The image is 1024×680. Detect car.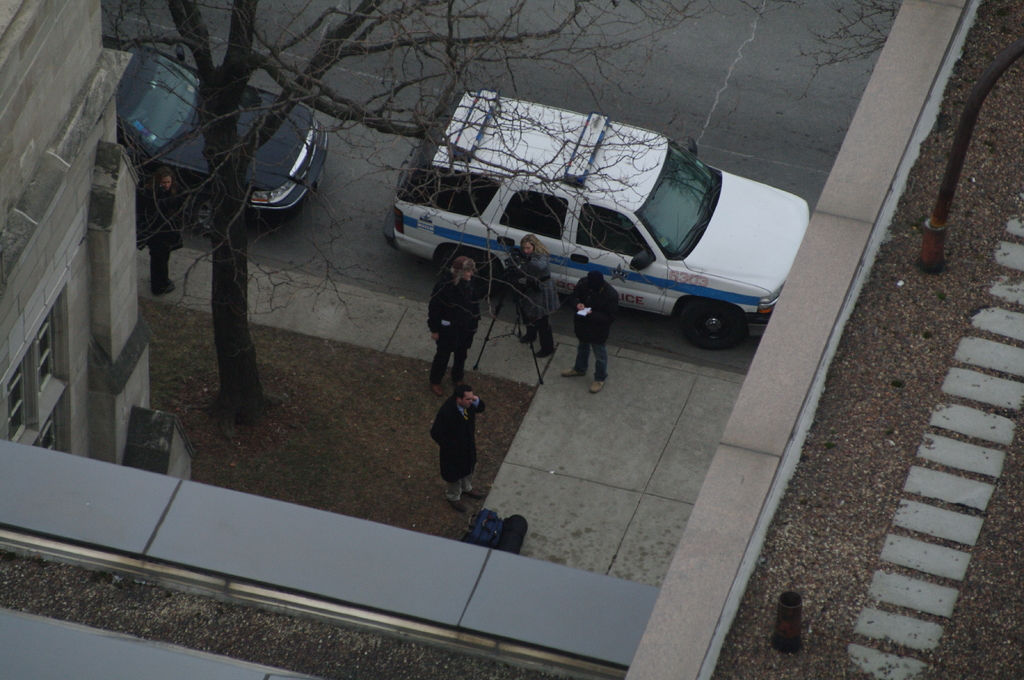
Detection: left=107, top=47, right=330, bottom=239.
